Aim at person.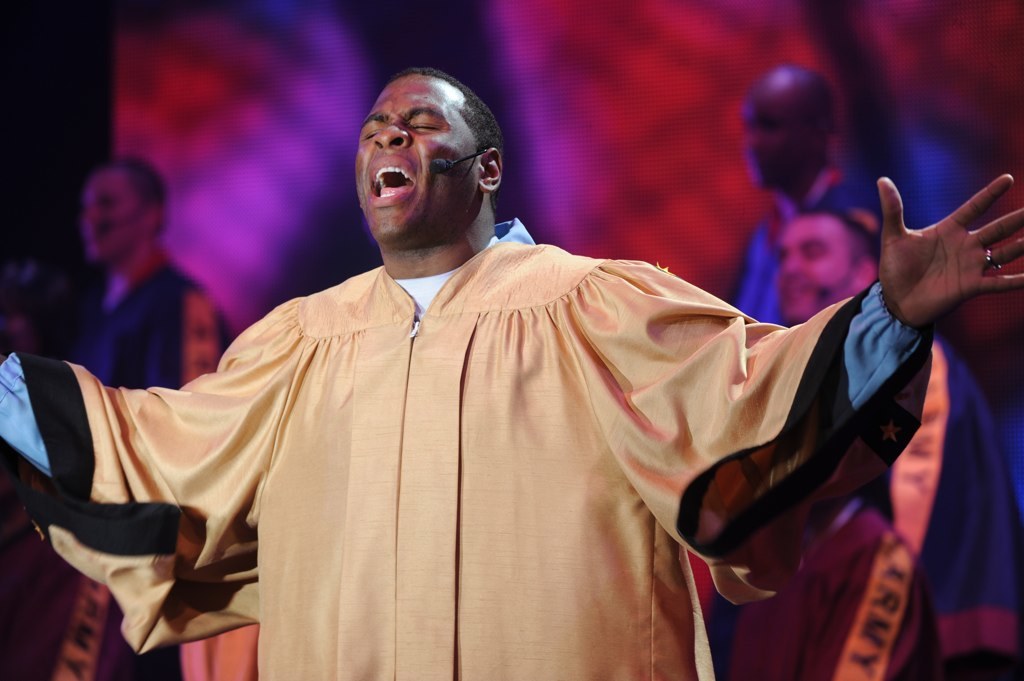
Aimed at bbox=[49, 174, 243, 680].
